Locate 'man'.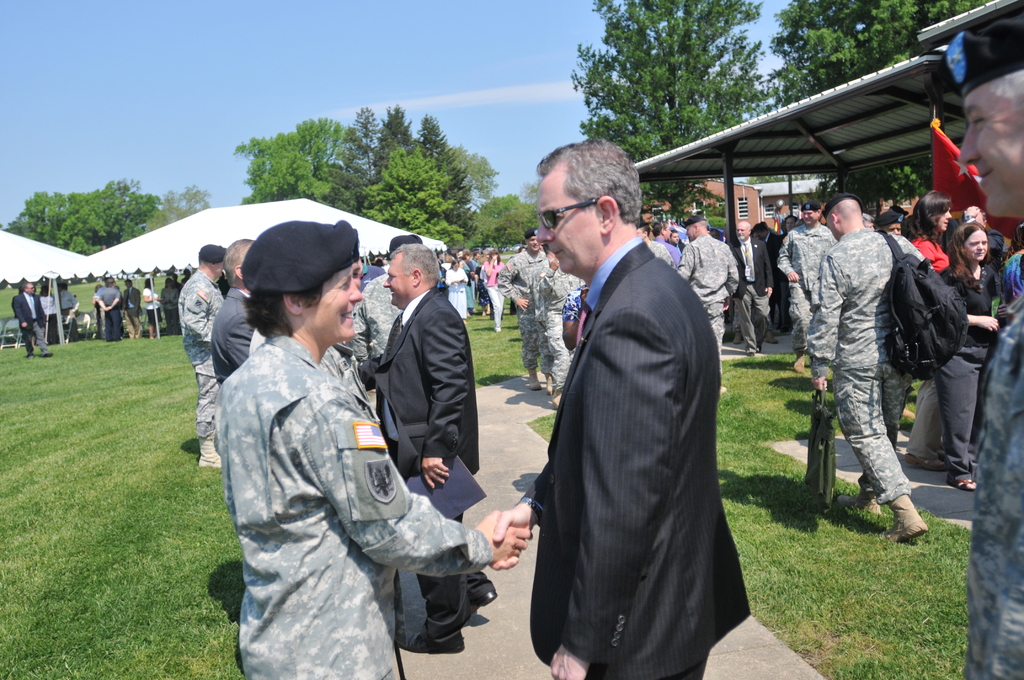
Bounding box: 61:278:79:341.
